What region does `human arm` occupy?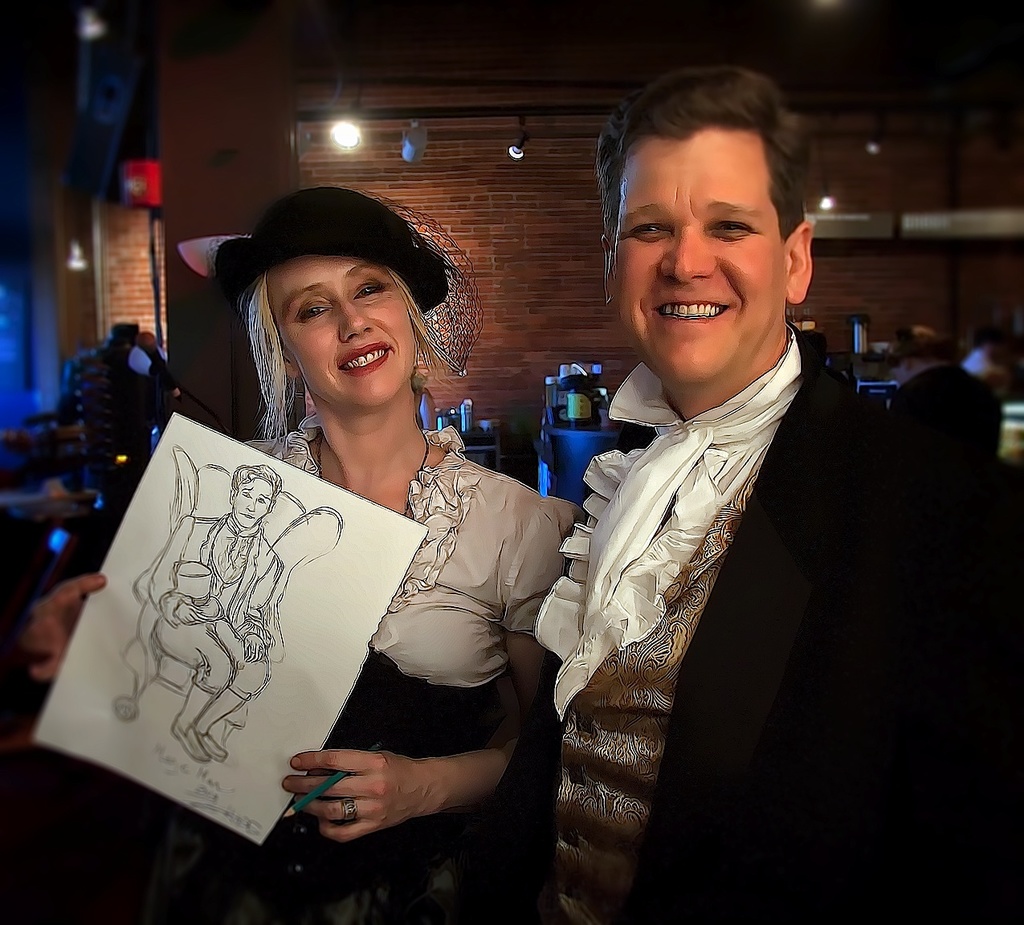
rect(243, 561, 279, 666).
